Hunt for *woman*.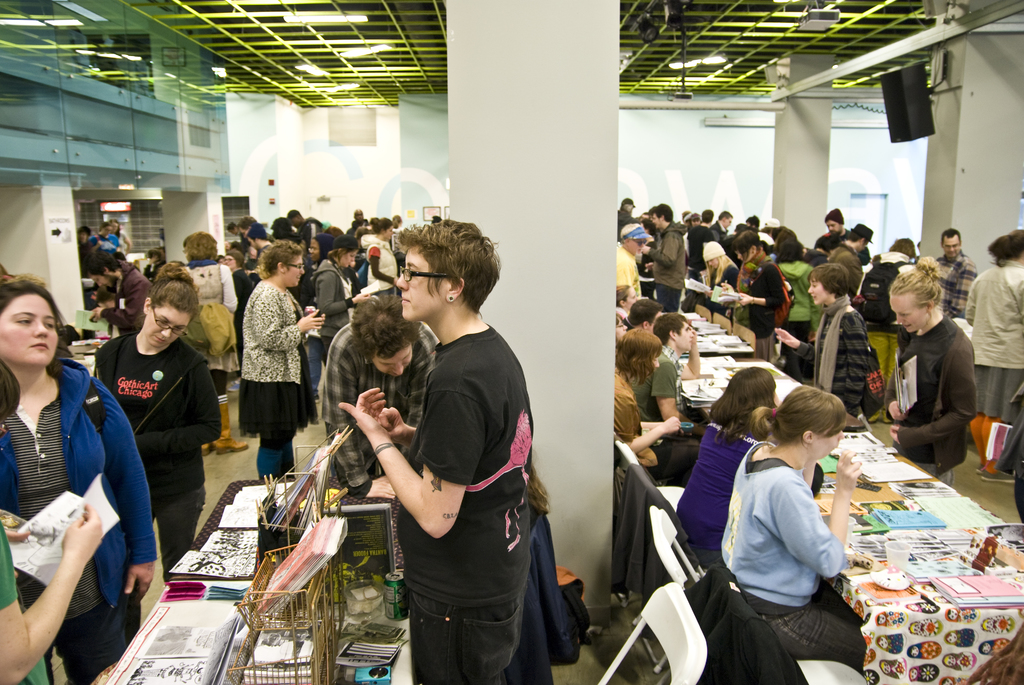
Hunted down at <box>342,223,540,684</box>.
